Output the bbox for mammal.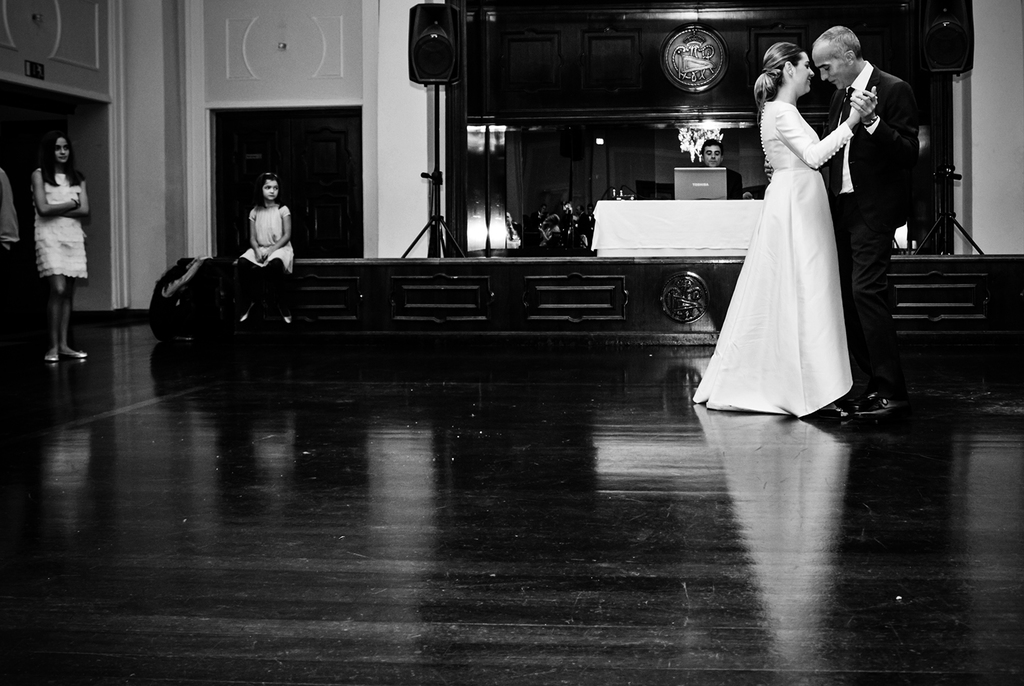
BBox(228, 167, 295, 289).
